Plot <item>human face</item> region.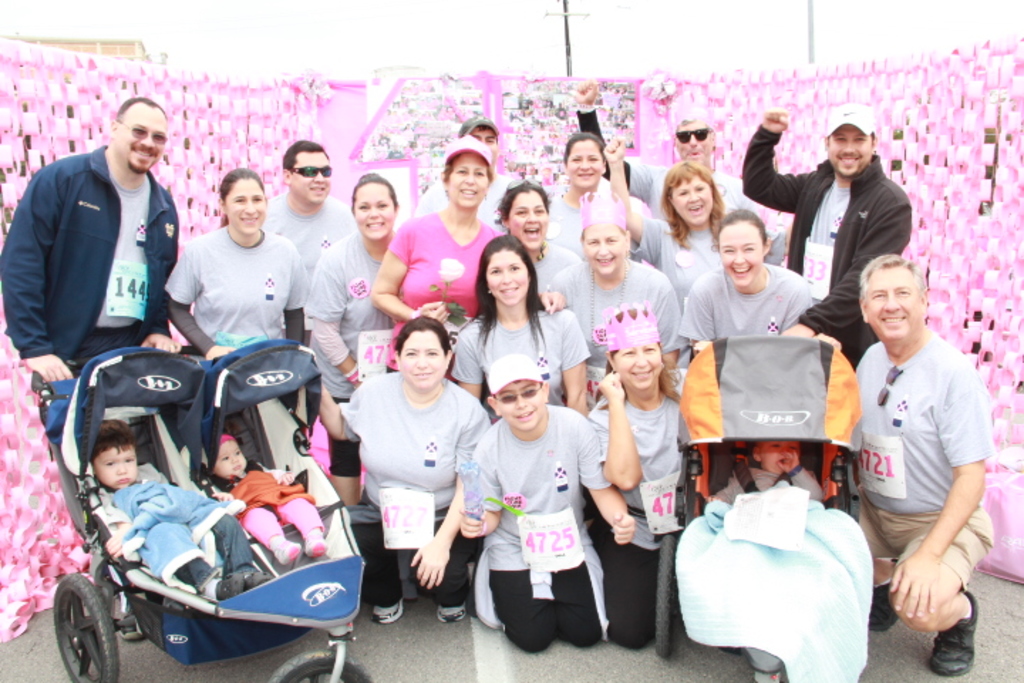
Plotted at select_region(671, 176, 714, 222).
